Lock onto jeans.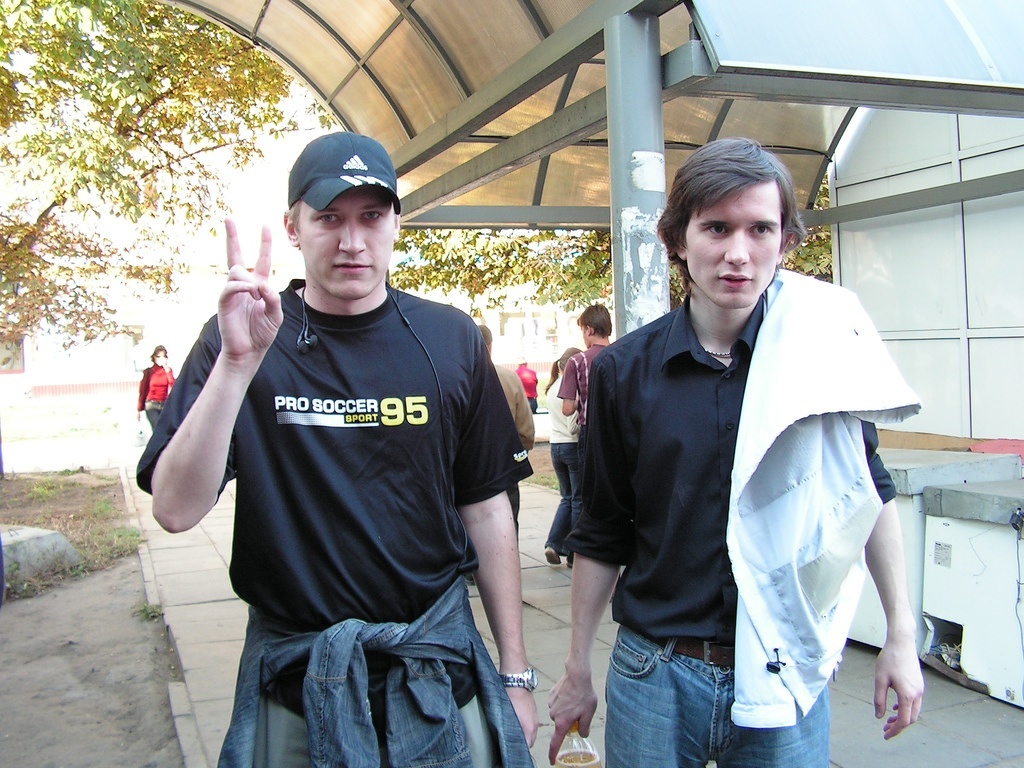
Locked: bbox=[599, 624, 833, 767].
